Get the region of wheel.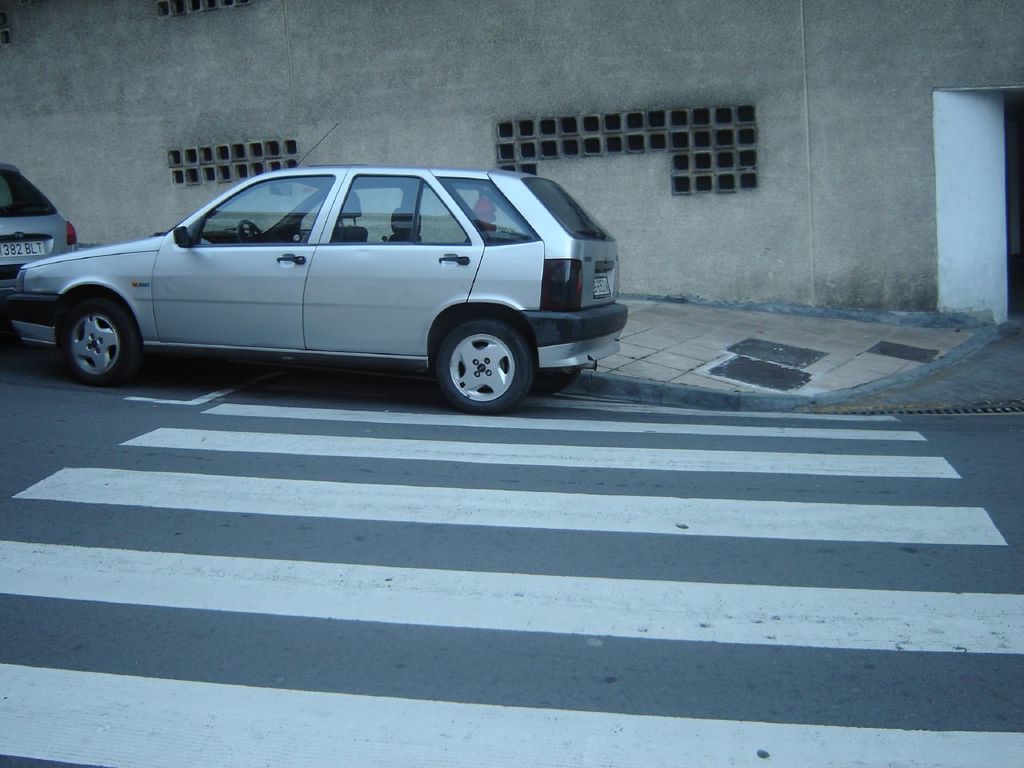
bbox=[435, 315, 530, 416].
